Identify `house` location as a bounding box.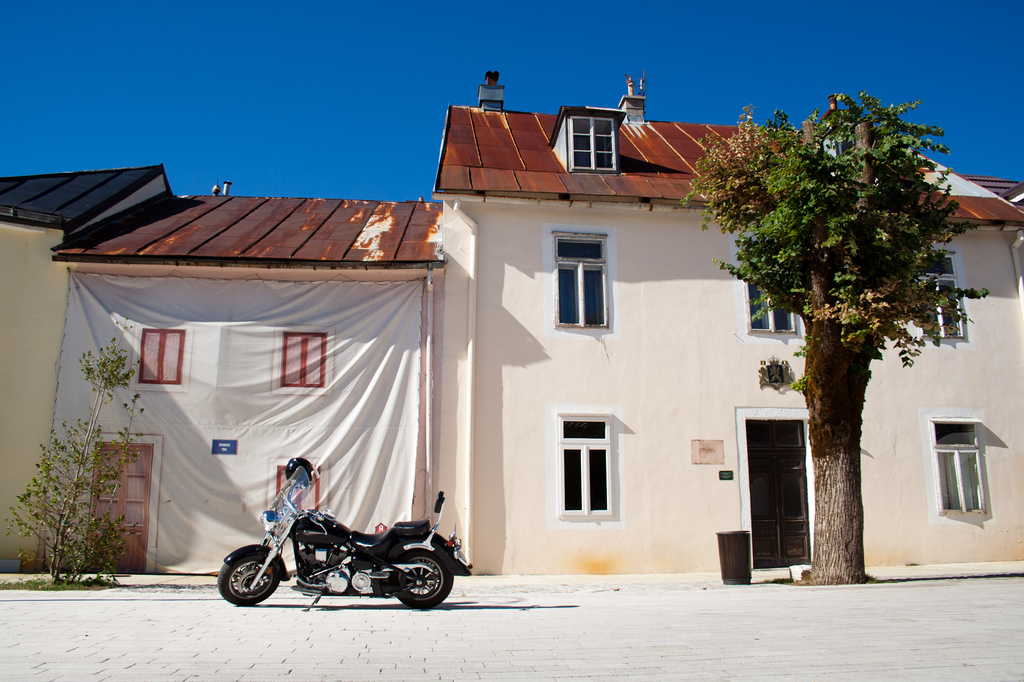
(44,170,449,578).
